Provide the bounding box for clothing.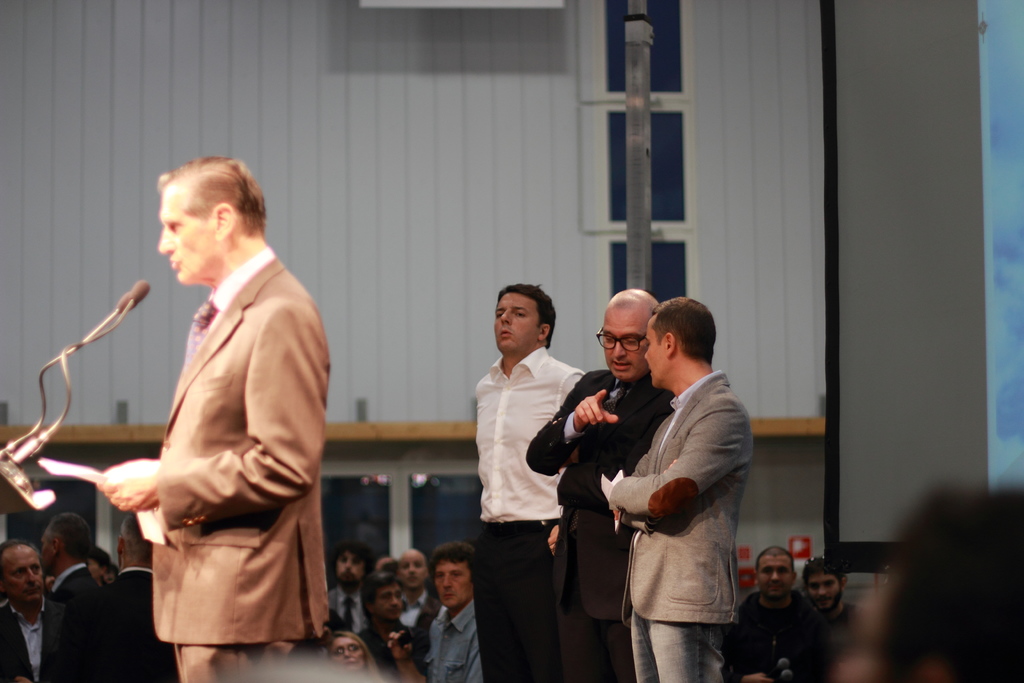
(627, 614, 739, 682).
